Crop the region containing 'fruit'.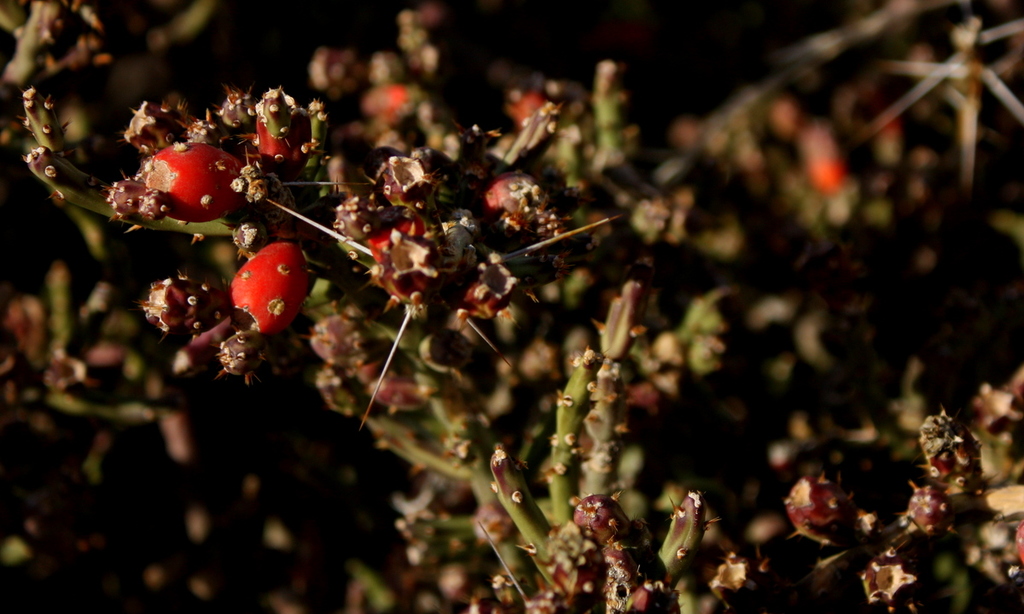
Crop region: 140/142/255/227.
